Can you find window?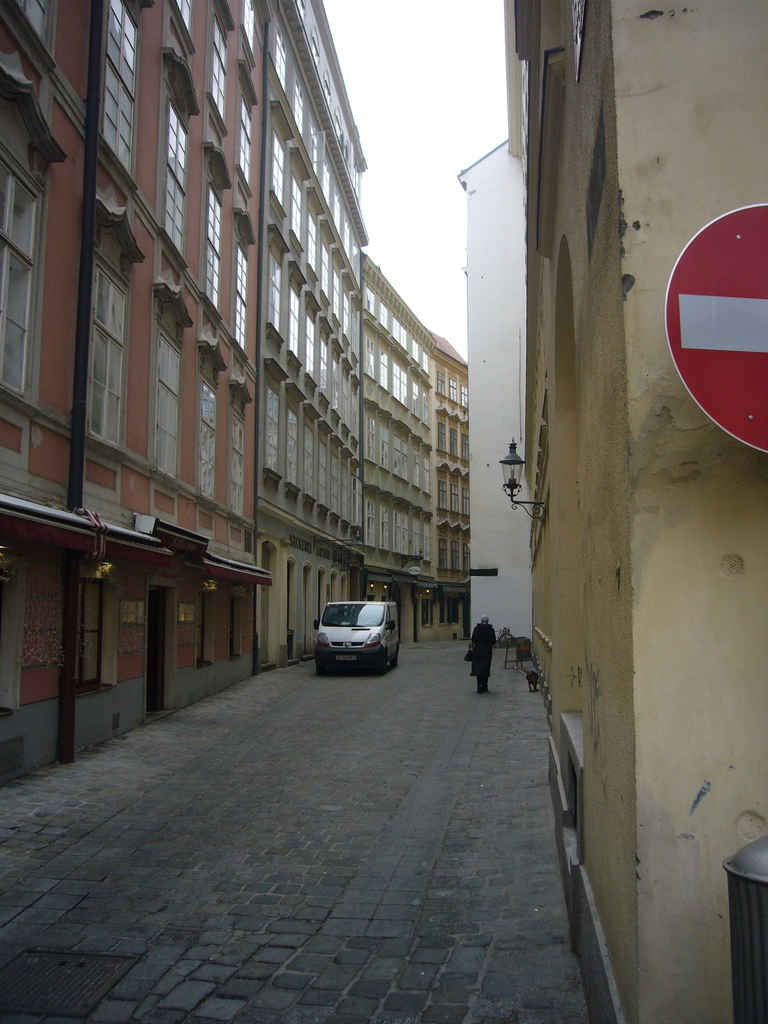
Yes, bounding box: (152,273,198,494).
